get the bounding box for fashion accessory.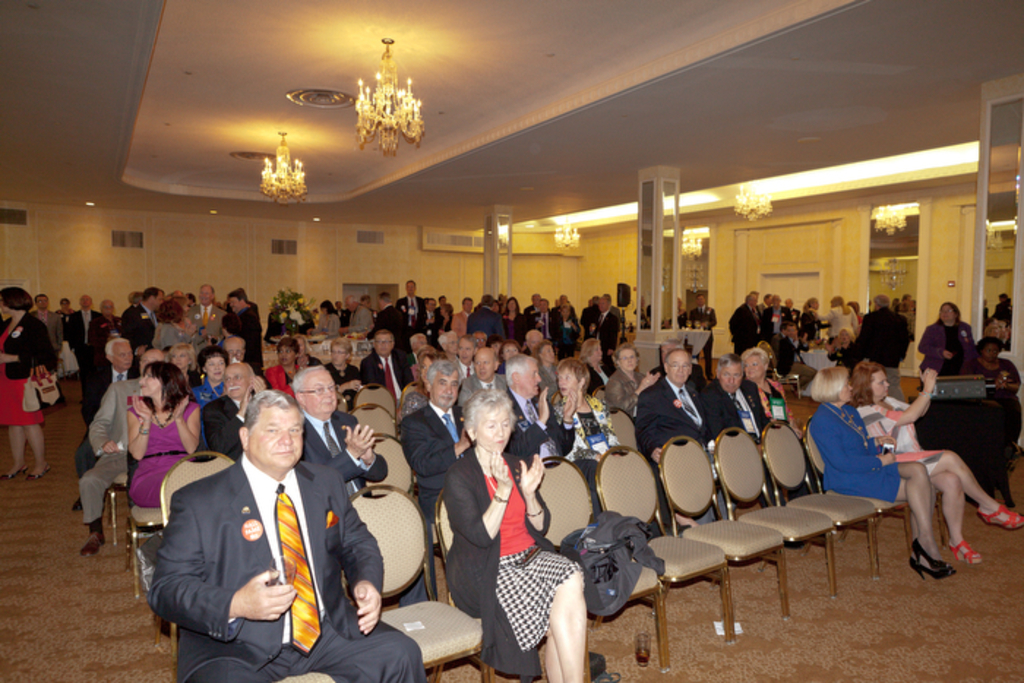
locate(85, 531, 108, 553).
